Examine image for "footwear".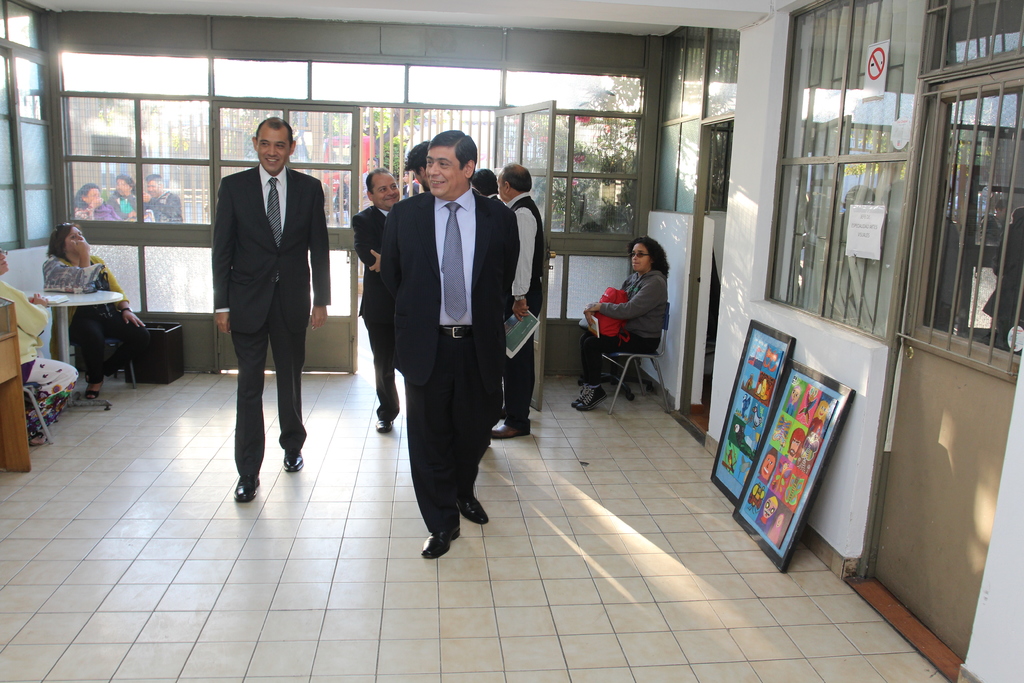
Examination result: 372,416,390,433.
